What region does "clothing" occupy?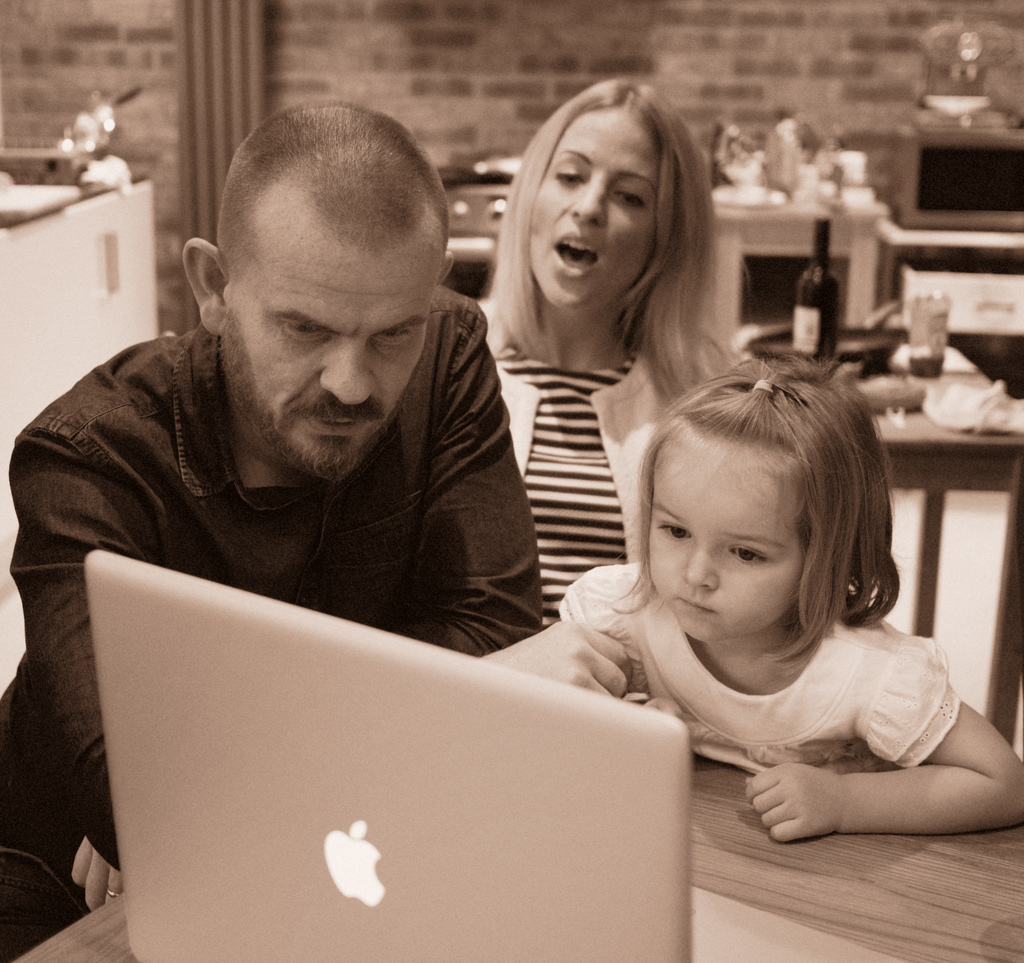
BBox(0, 252, 533, 959).
